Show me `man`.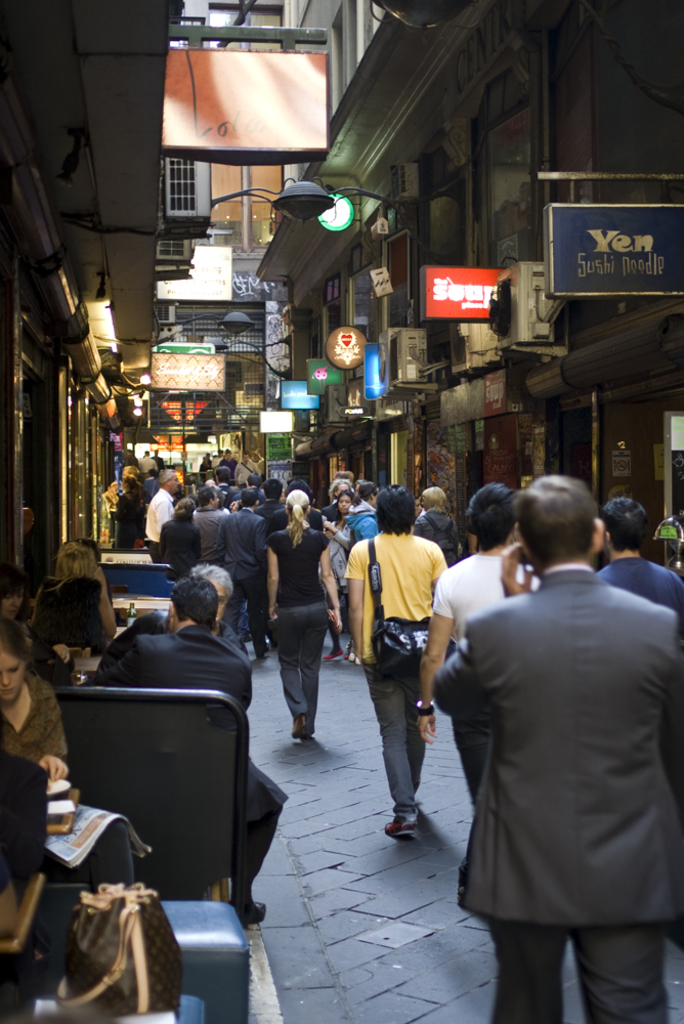
`man` is here: (229,472,265,504).
